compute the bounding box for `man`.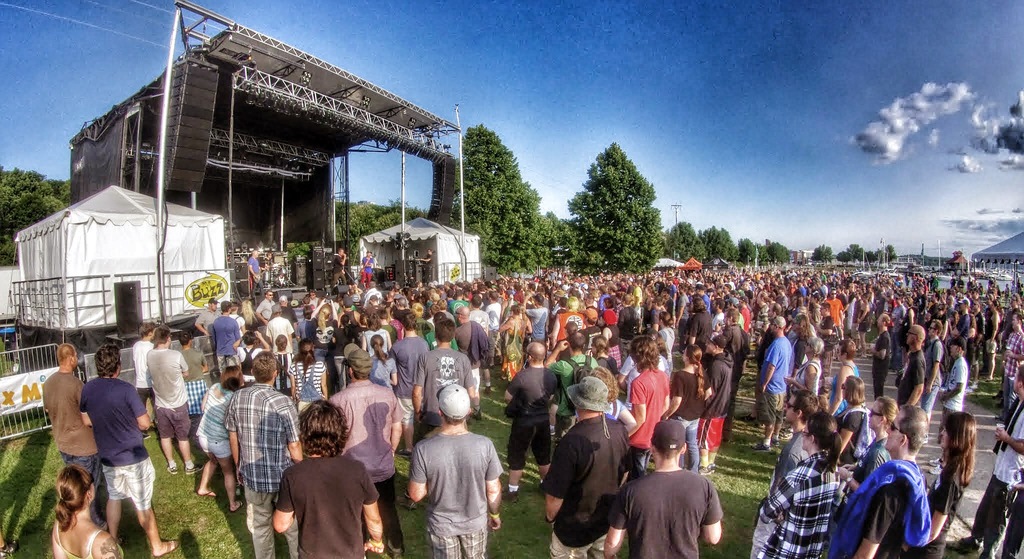
bbox=[715, 312, 748, 421].
